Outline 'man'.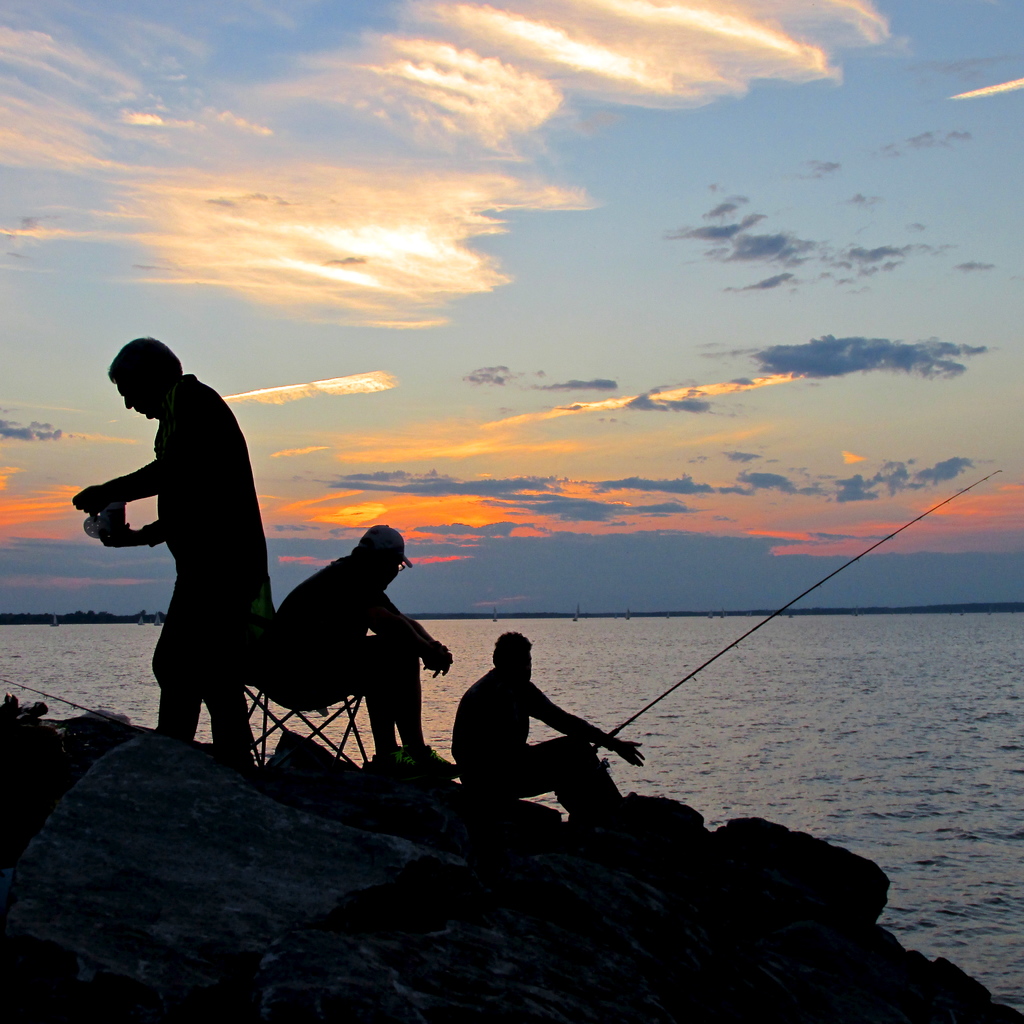
Outline: <bbox>262, 538, 463, 783</bbox>.
